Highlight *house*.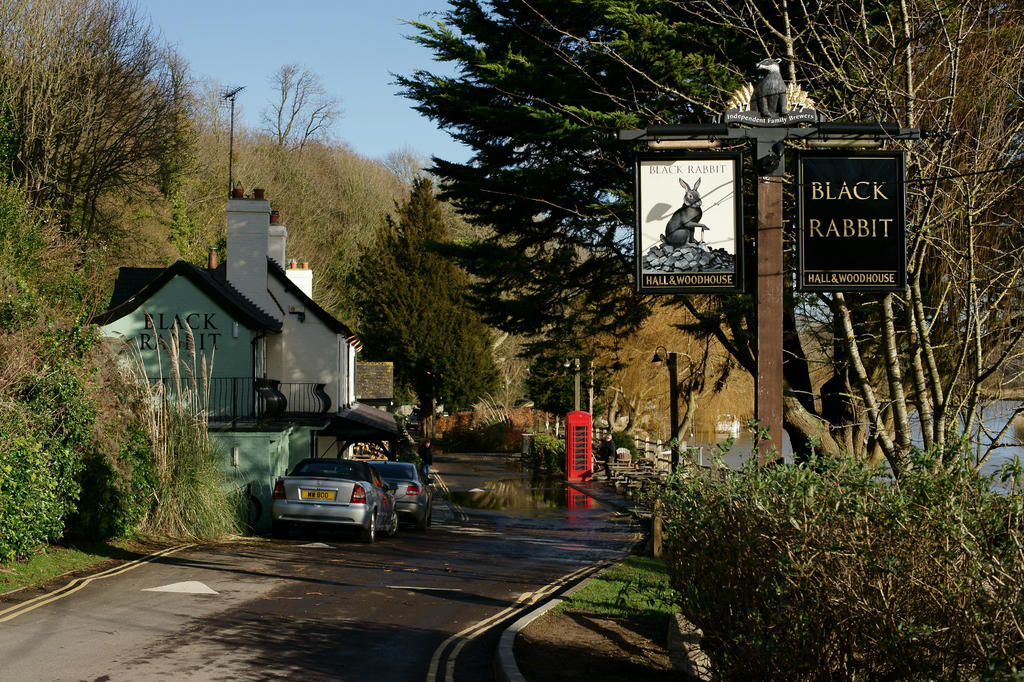
Highlighted region: <box>80,191,395,502</box>.
